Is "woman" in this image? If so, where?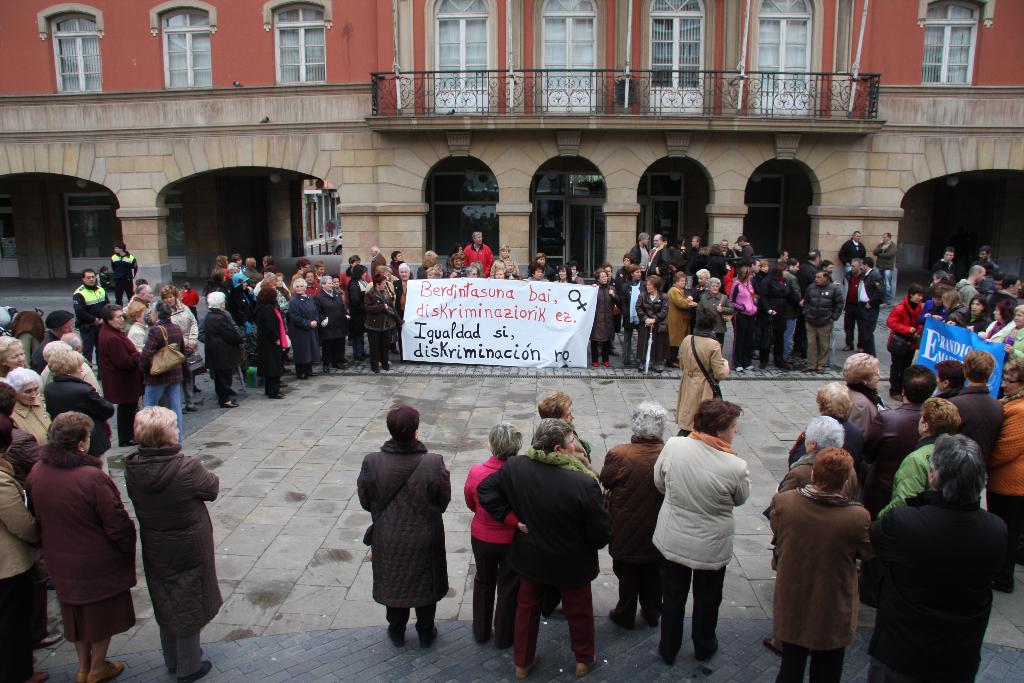
Yes, at l=289, t=277, r=321, b=381.
